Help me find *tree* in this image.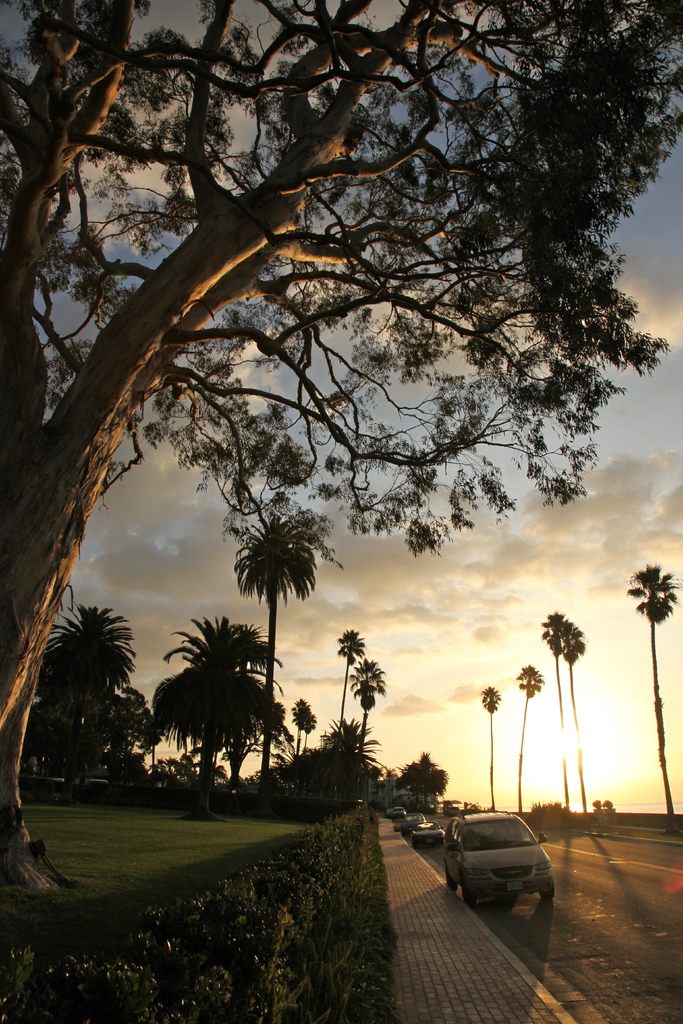
Found it: <region>300, 623, 390, 786</region>.
